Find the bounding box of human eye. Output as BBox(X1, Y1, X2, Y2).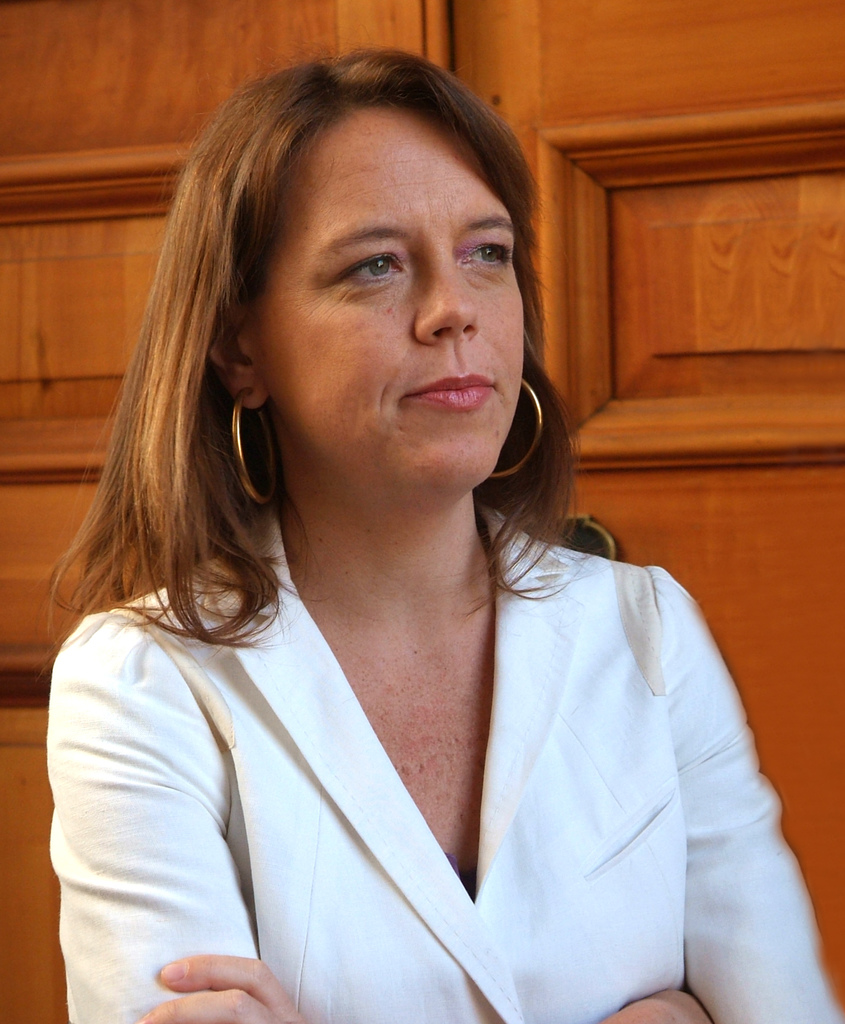
BBox(456, 230, 514, 281).
